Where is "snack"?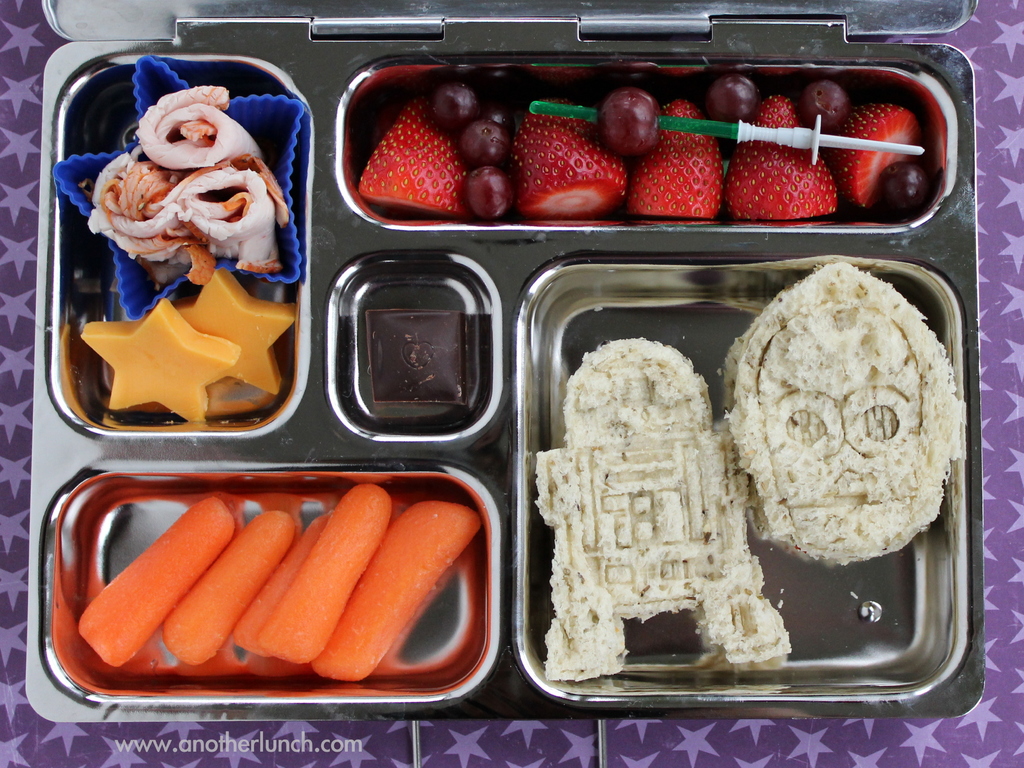
bbox=(314, 498, 481, 682).
